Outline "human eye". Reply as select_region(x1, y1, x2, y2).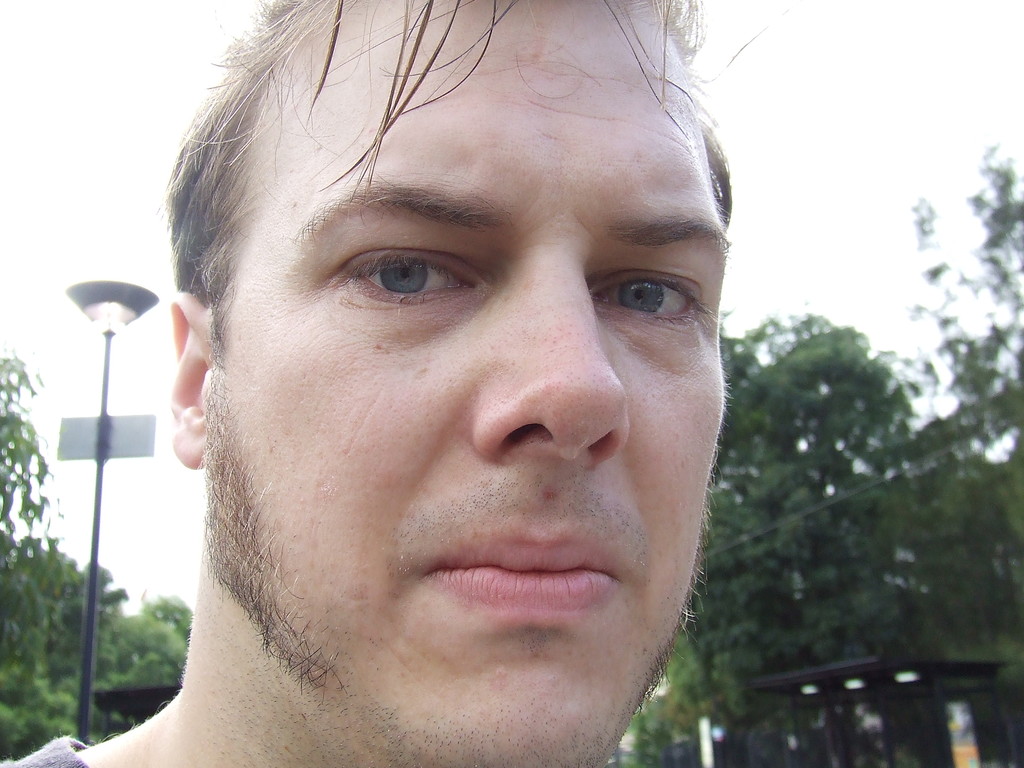
select_region(593, 257, 724, 344).
